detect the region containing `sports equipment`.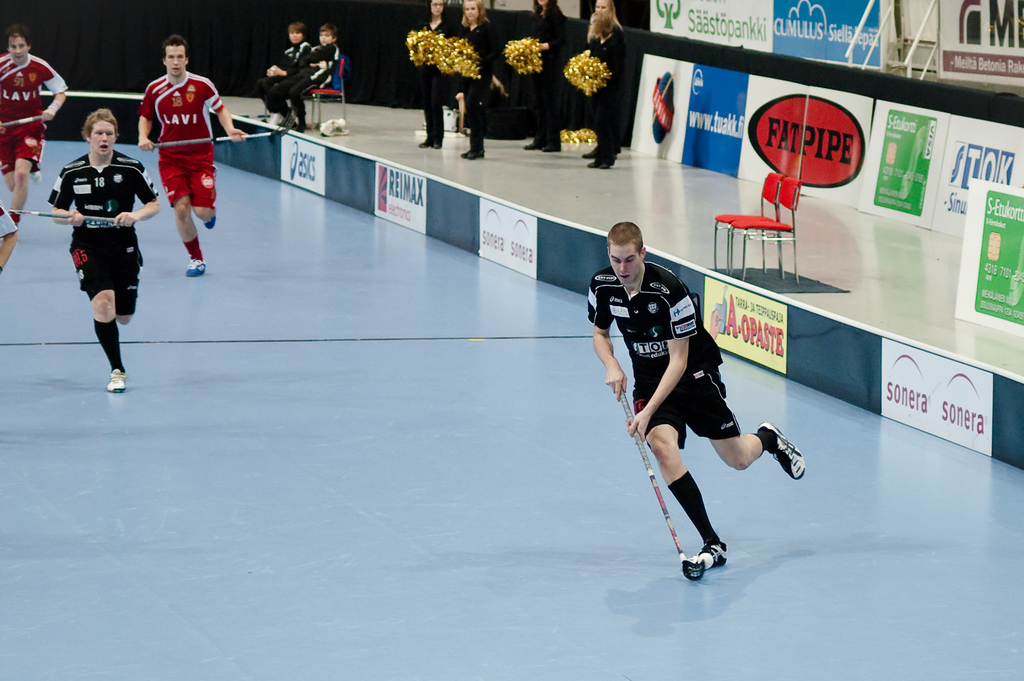
[x1=756, y1=423, x2=805, y2=479].
